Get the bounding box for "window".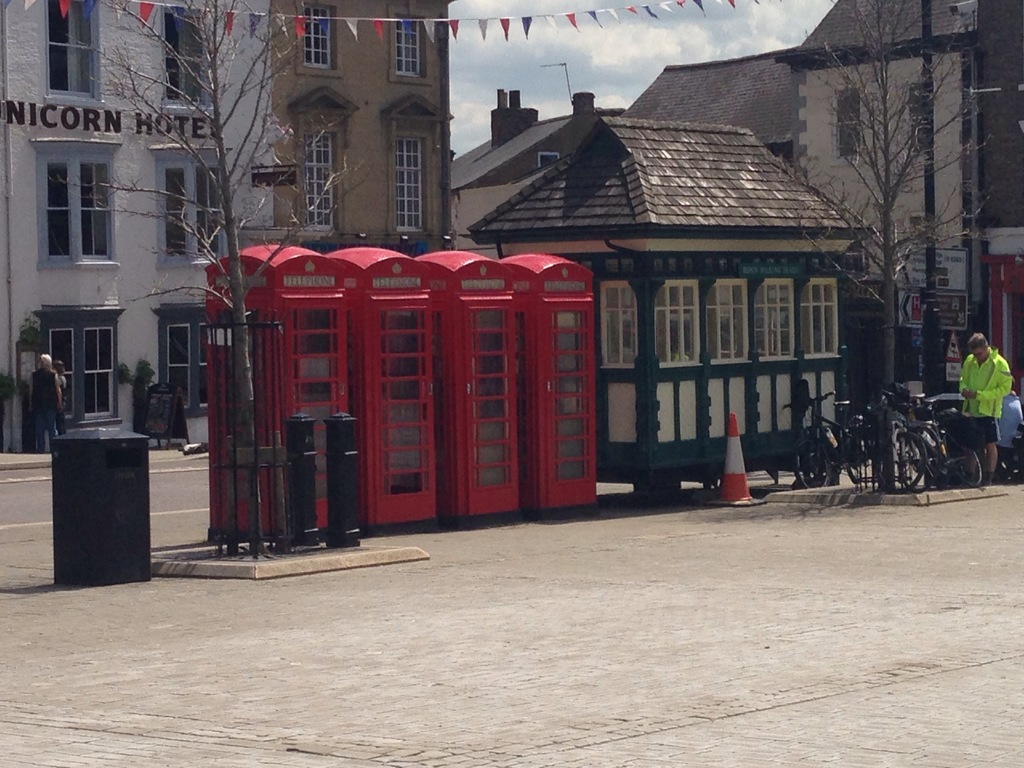
292/0/346/72.
